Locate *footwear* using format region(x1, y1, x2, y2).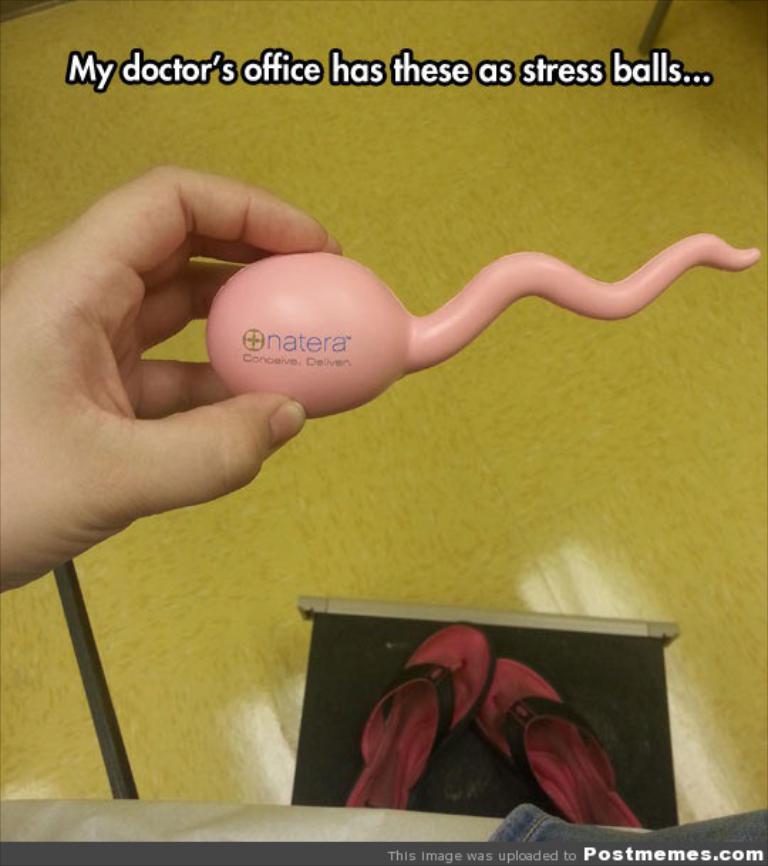
region(468, 653, 639, 832).
